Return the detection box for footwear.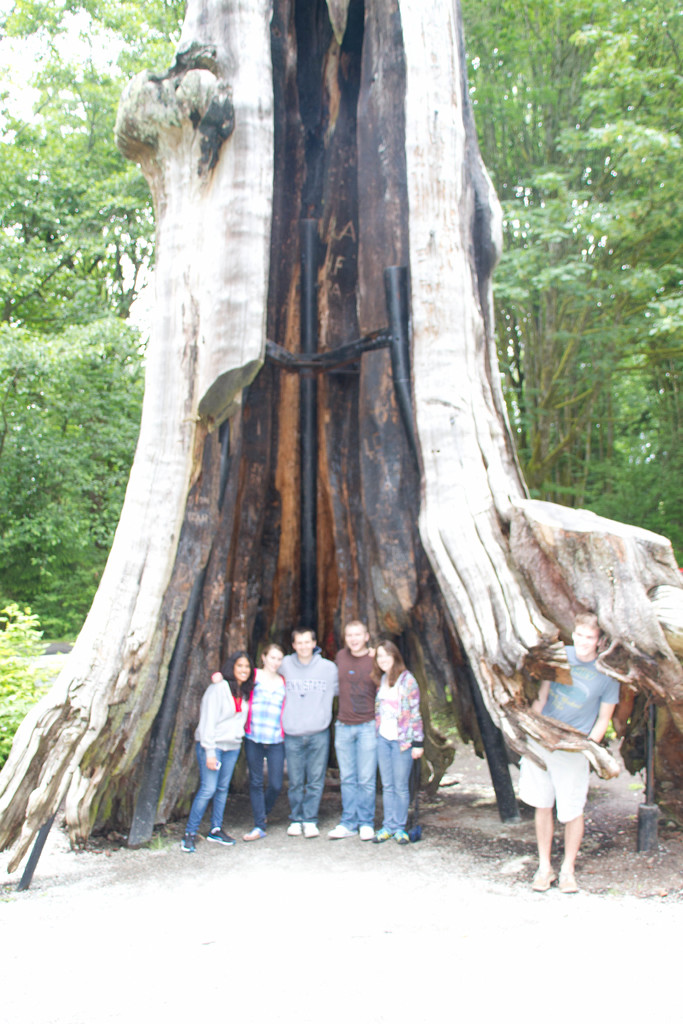
{"left": 372, "top": 826, "right": 393, "bottom": 844}.
